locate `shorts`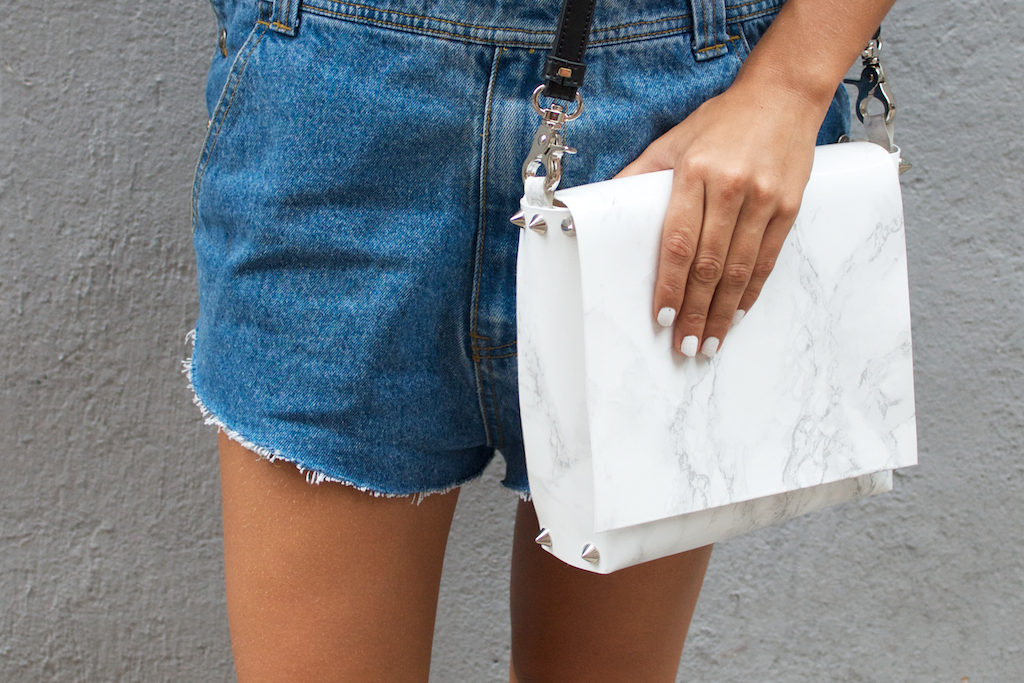
x1=184 y1=0 x2=852 y2=503
